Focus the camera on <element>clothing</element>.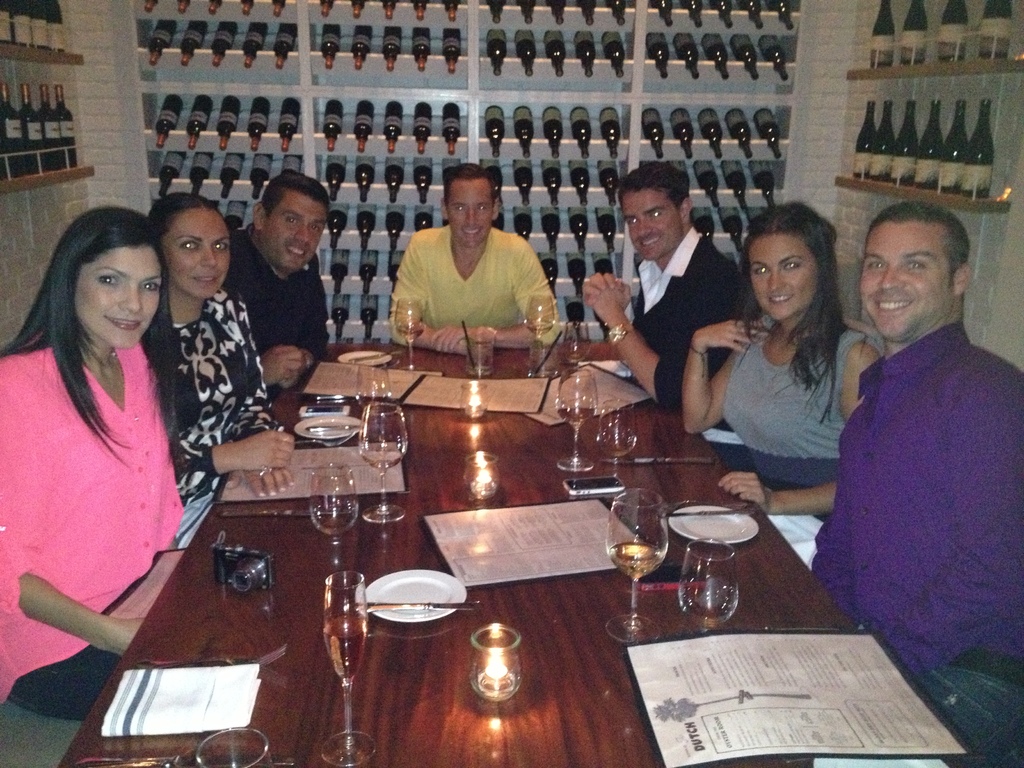
Focus region: bbox=[218, 222, 332, 355].
